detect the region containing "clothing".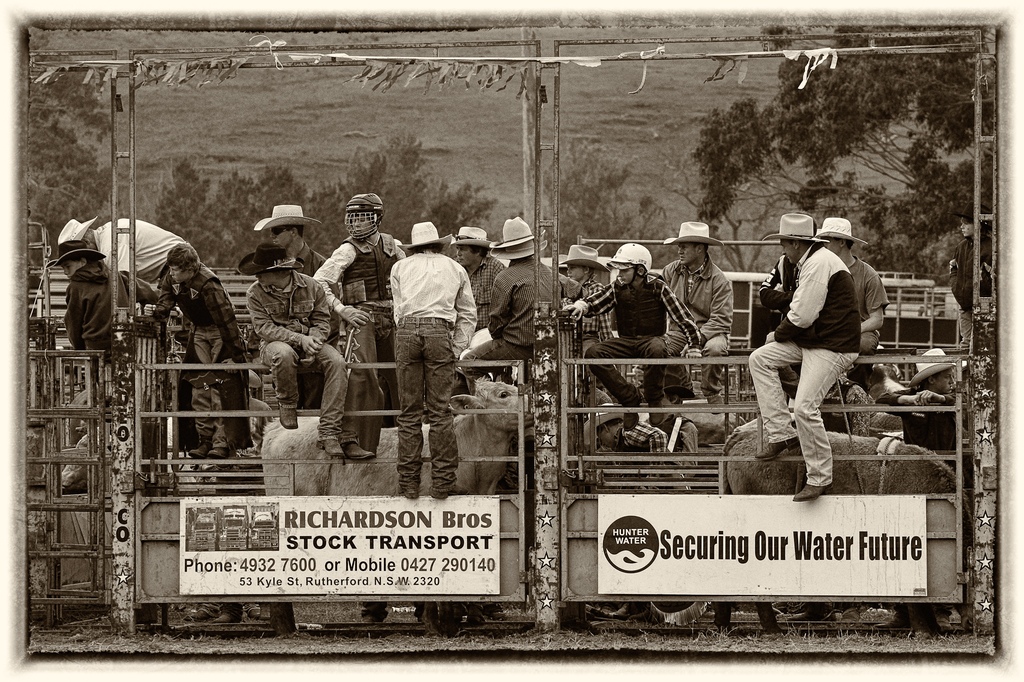
crop(583, 276, 702, 409).
